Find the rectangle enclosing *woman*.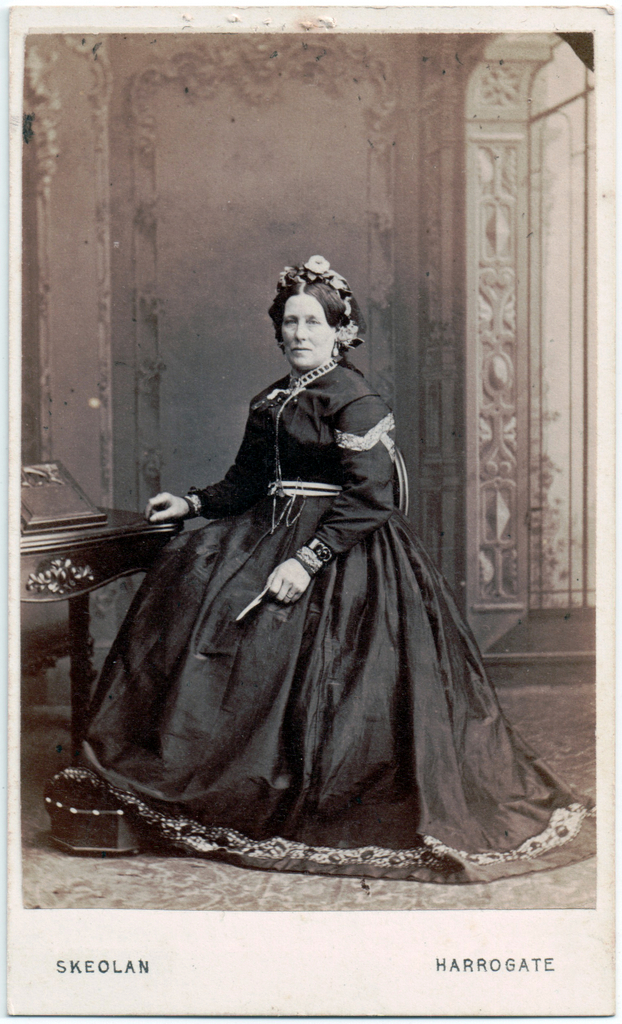
[x1=85, y1=260, x2=594, y2=879].
